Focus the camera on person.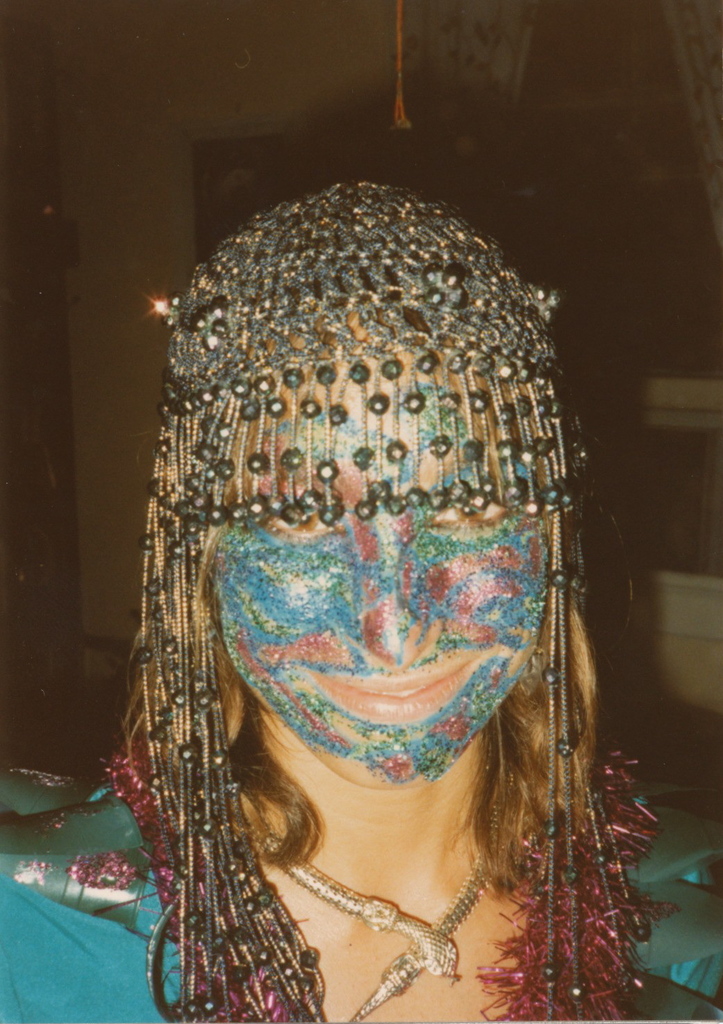
Focus region: box(0, 180, 722, 1023).
